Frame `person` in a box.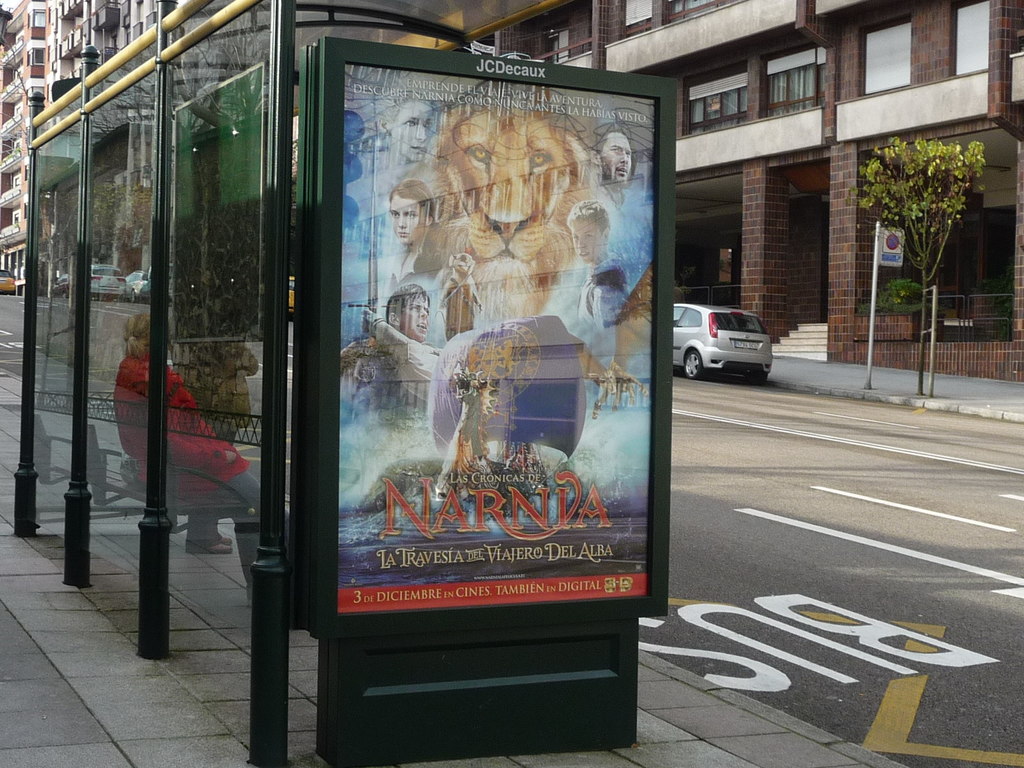
bbox(387, 180, 445, 290).
